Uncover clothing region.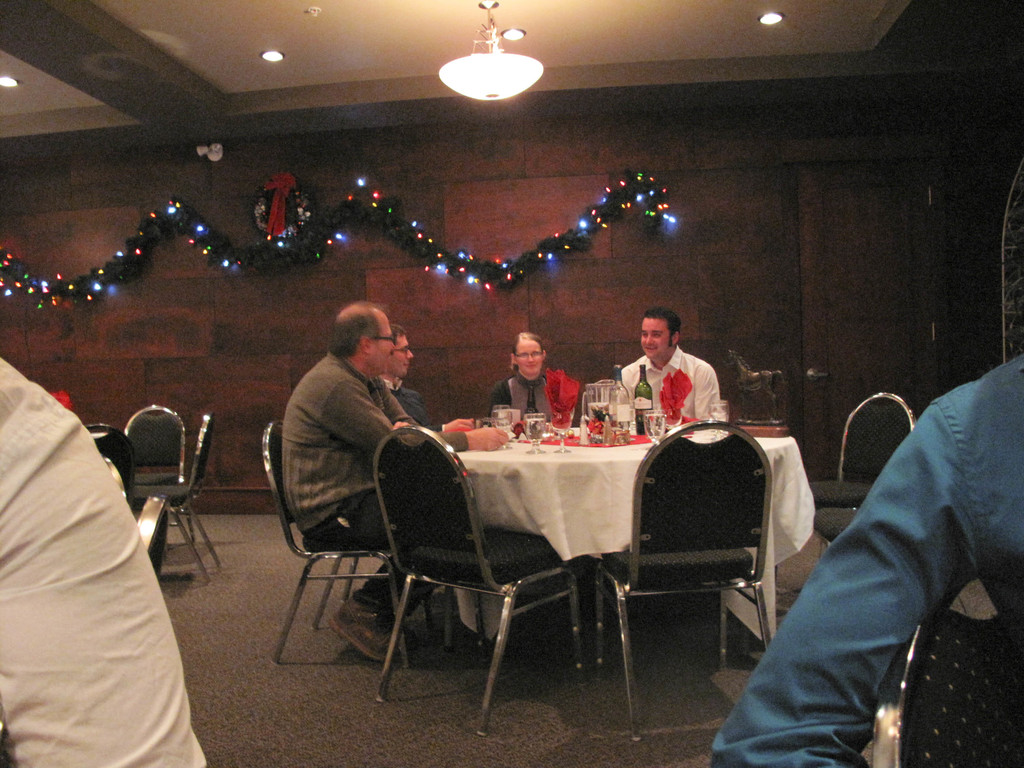
Uncovered: (717, 355, 1023, 767).
